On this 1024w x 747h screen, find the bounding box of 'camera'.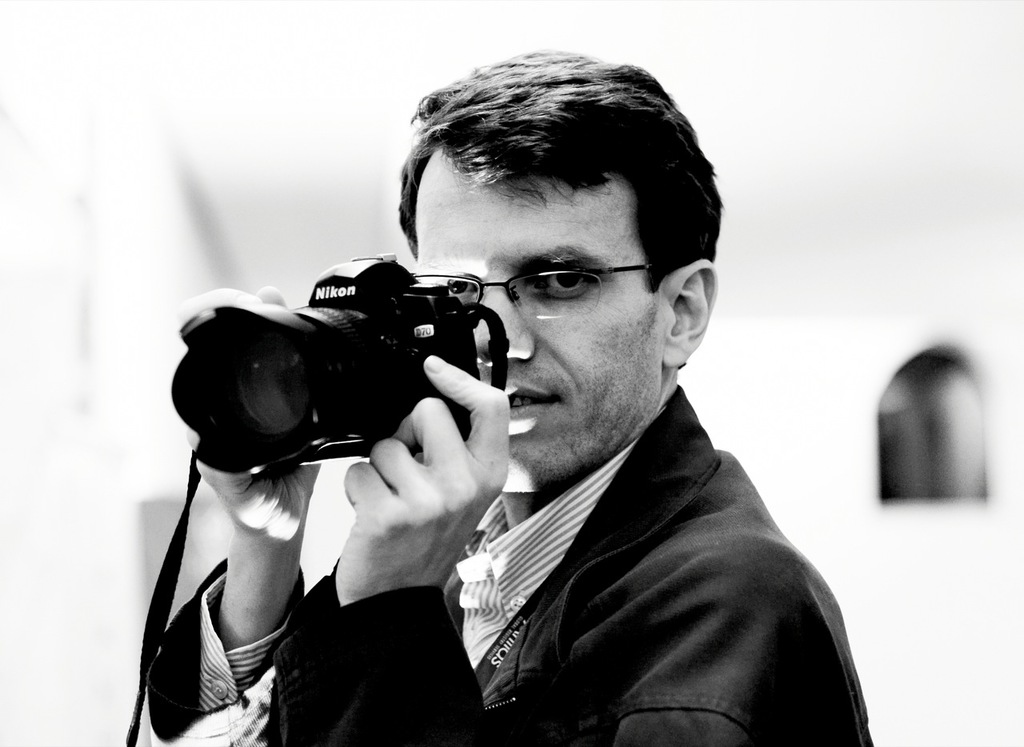
Bounding box: 162:254:482:479.
